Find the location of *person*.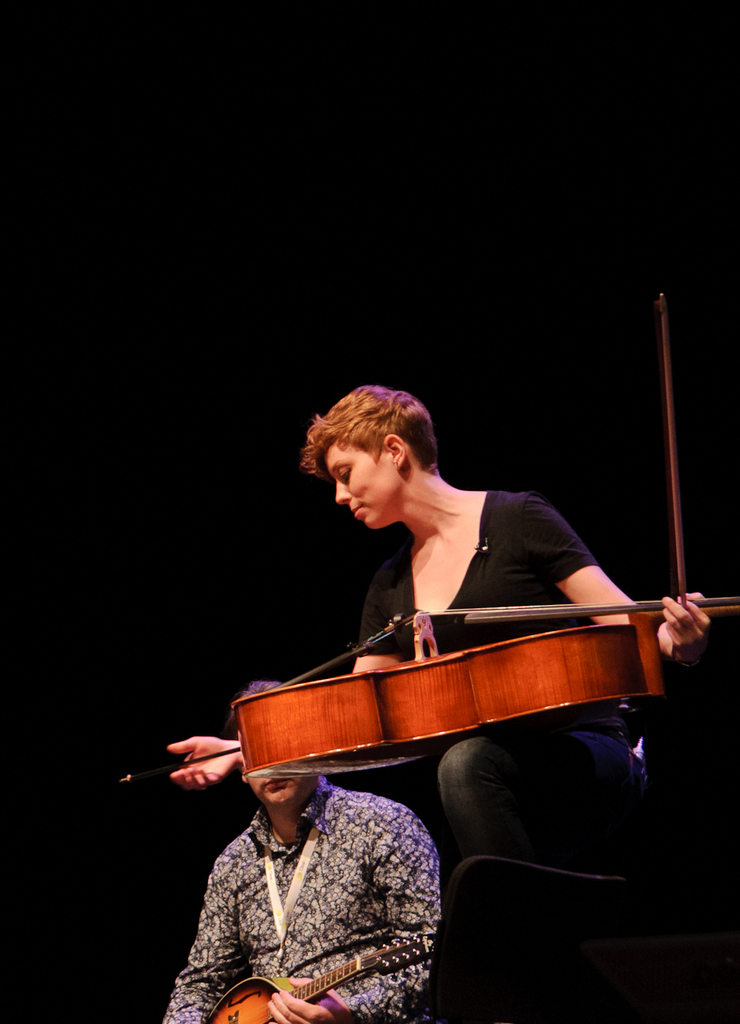
Location: <bbox>231, 376, 672, 863</bbox>.
